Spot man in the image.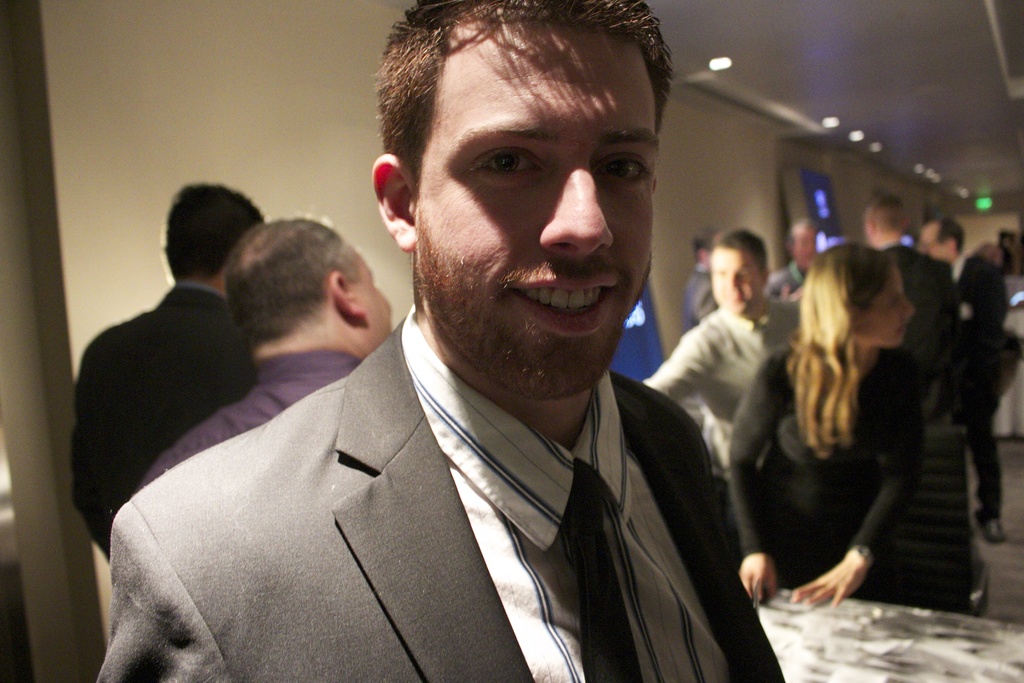
man found at bbox=(682, 218, 720, 342).
